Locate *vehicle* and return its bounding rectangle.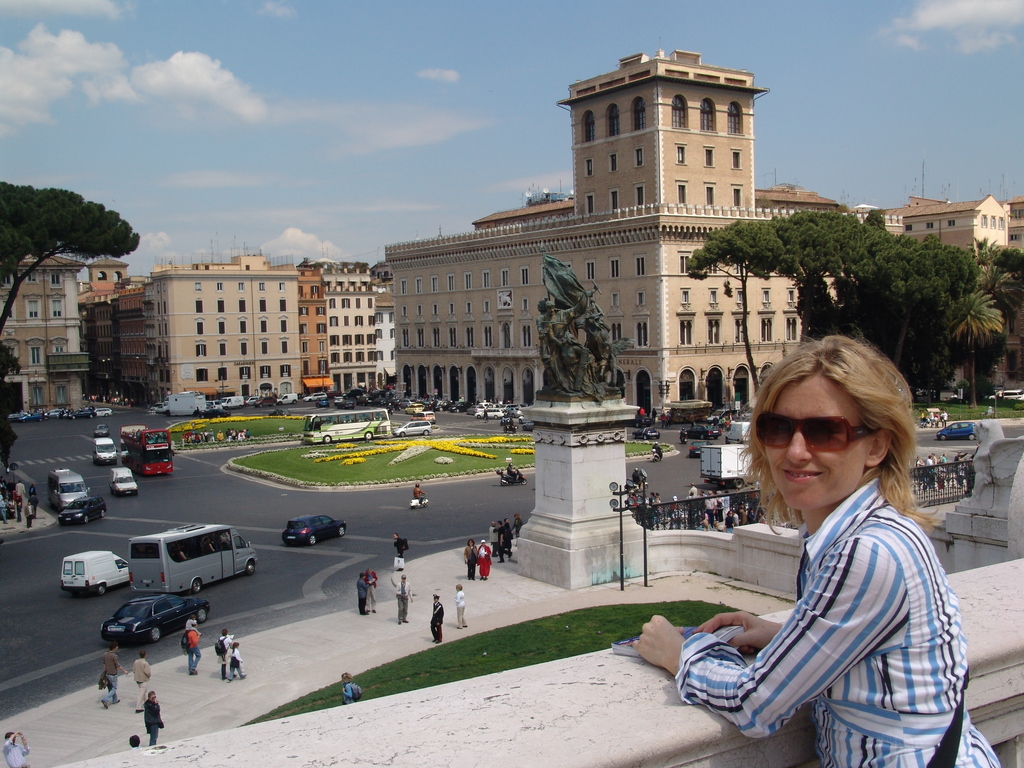
box=[99, 593, 213, 647].
